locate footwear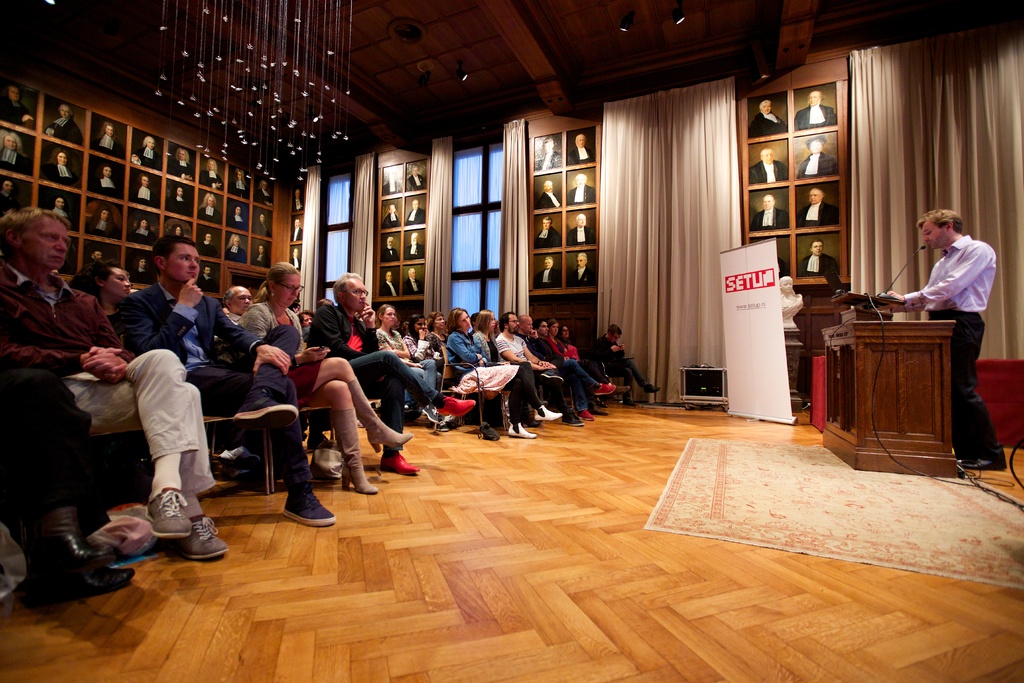
crop(506, 420, 538, 439)
